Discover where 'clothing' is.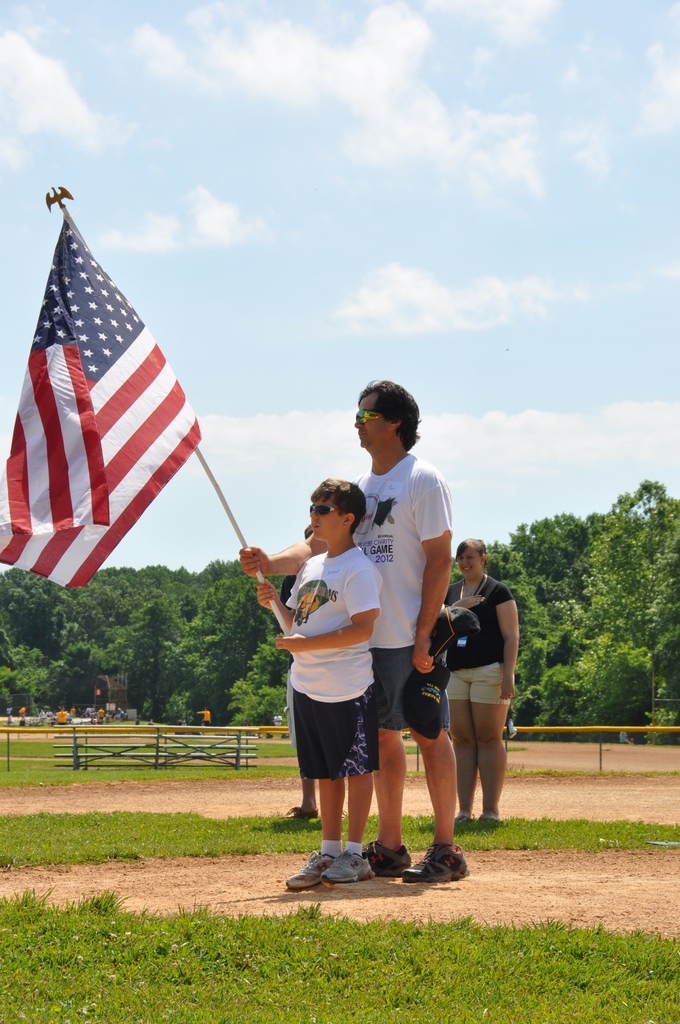
Discovered at crop(270, 714, 287, 728).
